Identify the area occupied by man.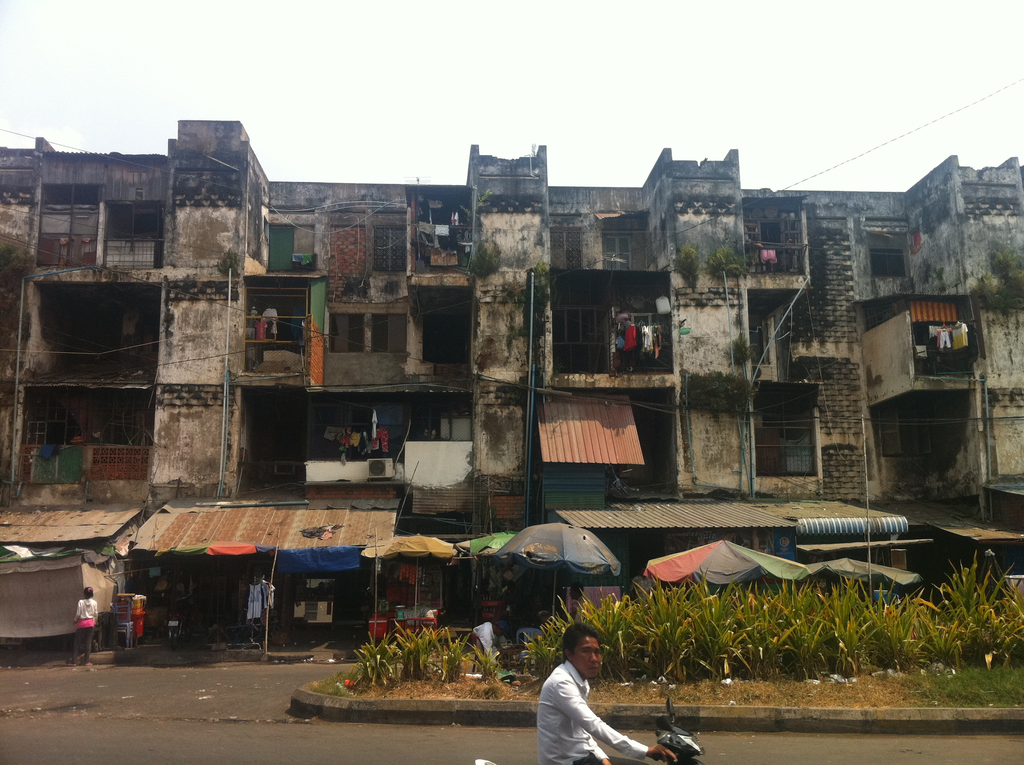
Area: <box>467,624,509,664</box>.
